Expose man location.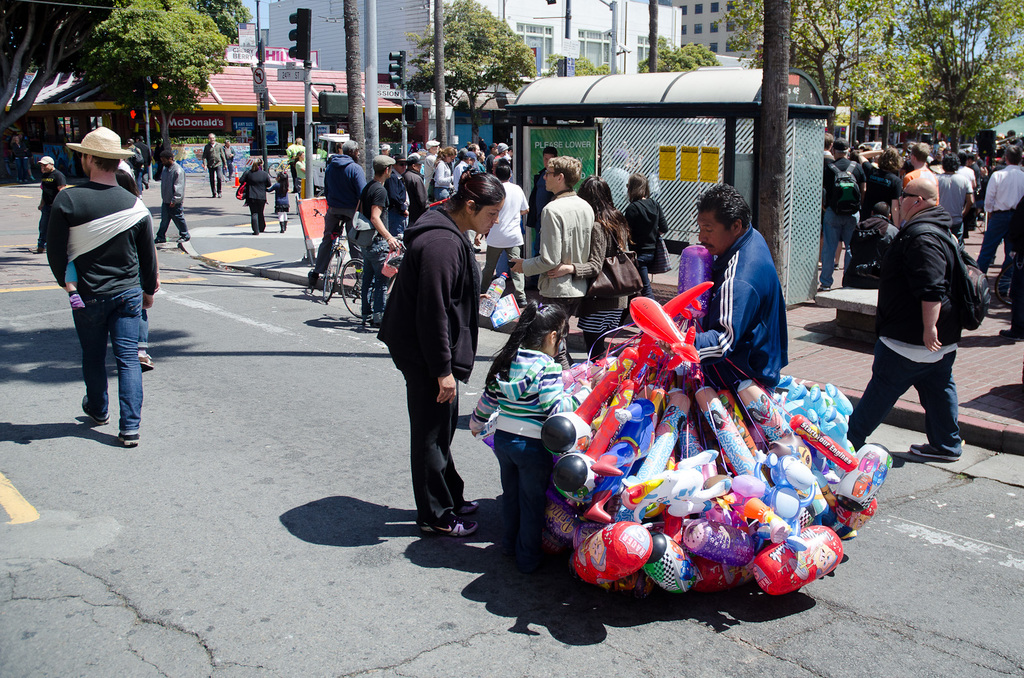
Exposed at box(145, 150, 189, 239).
